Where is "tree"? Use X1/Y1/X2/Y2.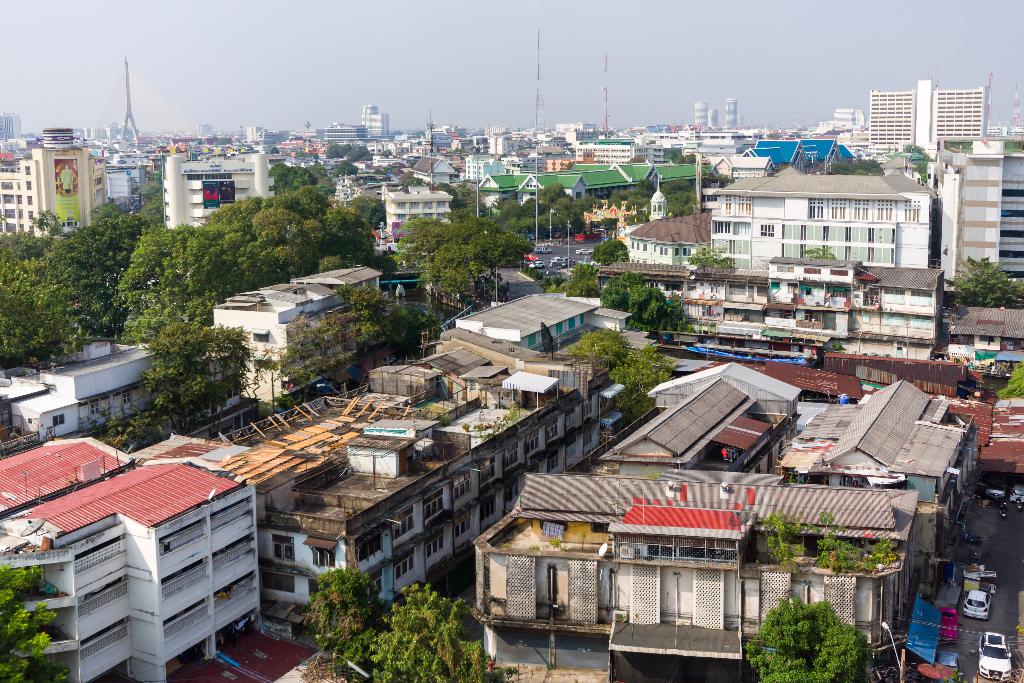
825/158/884/174.
